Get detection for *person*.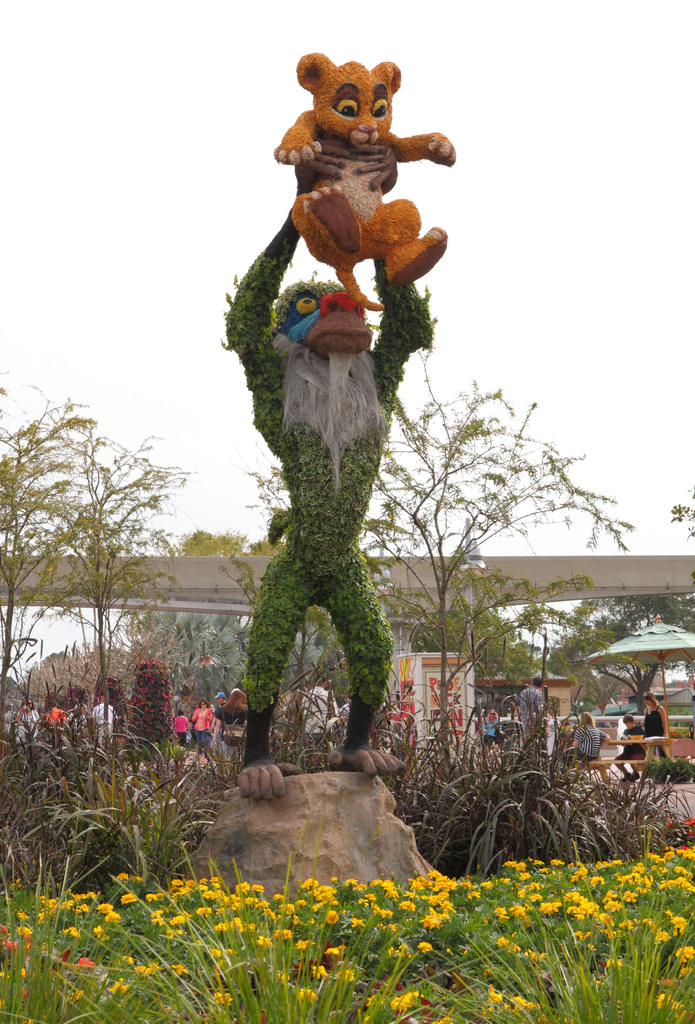
Detection: {"left": 304, "top": 680, "right": 327, "bottom": 741}.
